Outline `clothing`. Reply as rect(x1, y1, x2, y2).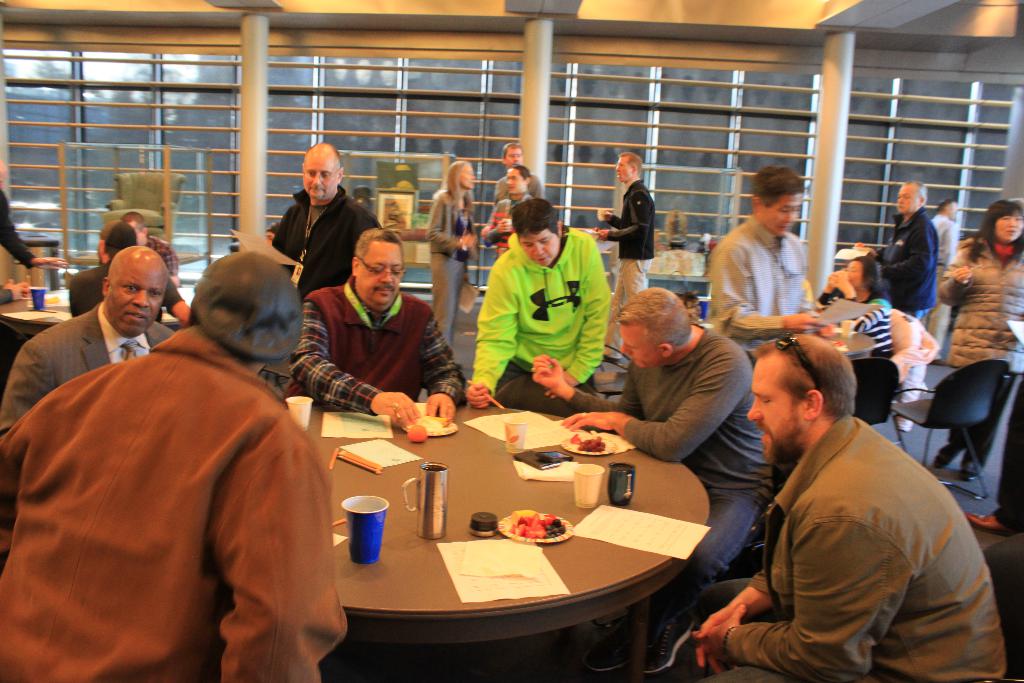
rect(666, 409, 1002, 682).
